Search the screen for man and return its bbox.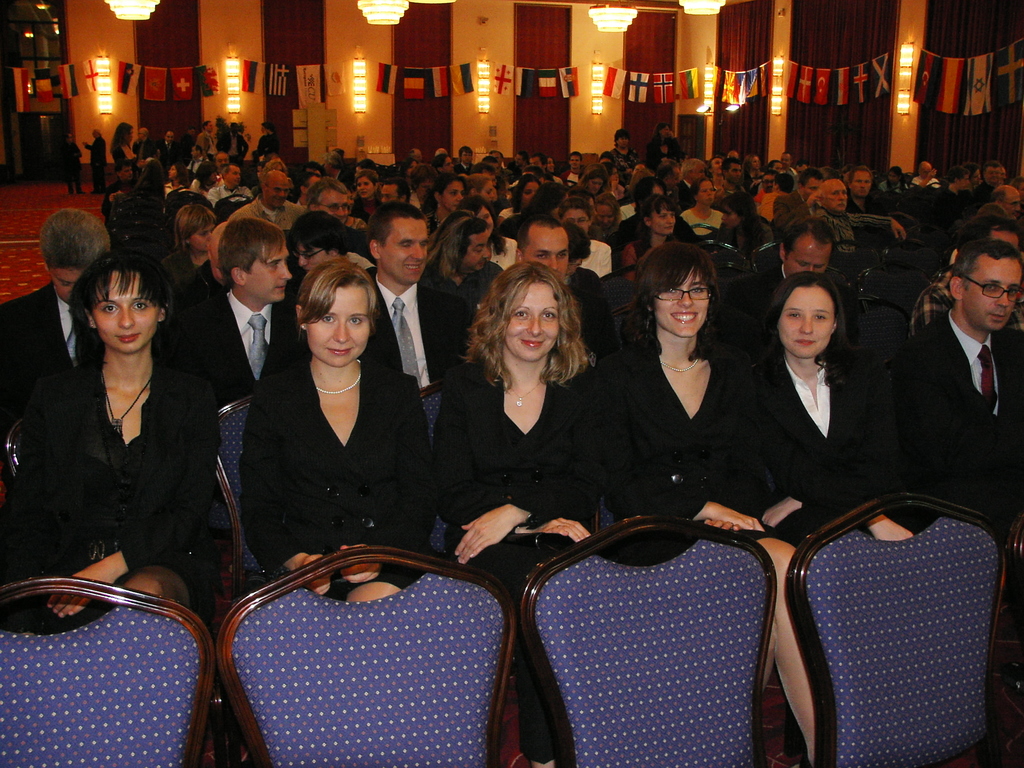
Found: Rect(506, 218, 601, 305).
